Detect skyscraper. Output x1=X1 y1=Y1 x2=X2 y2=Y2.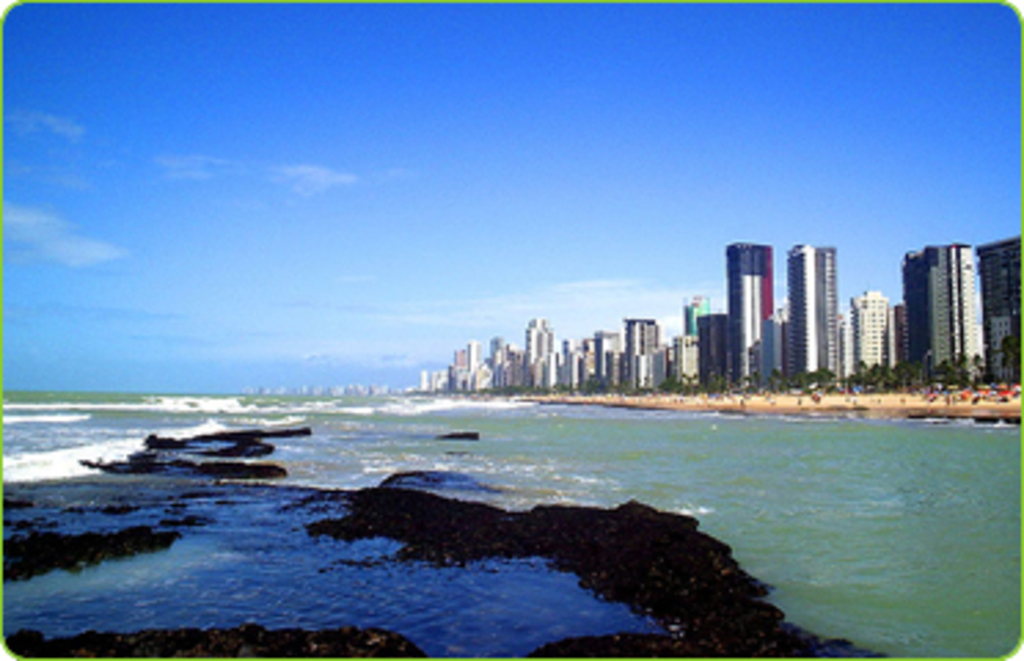
x1=903 y1=240 x2=985 y2=375.
